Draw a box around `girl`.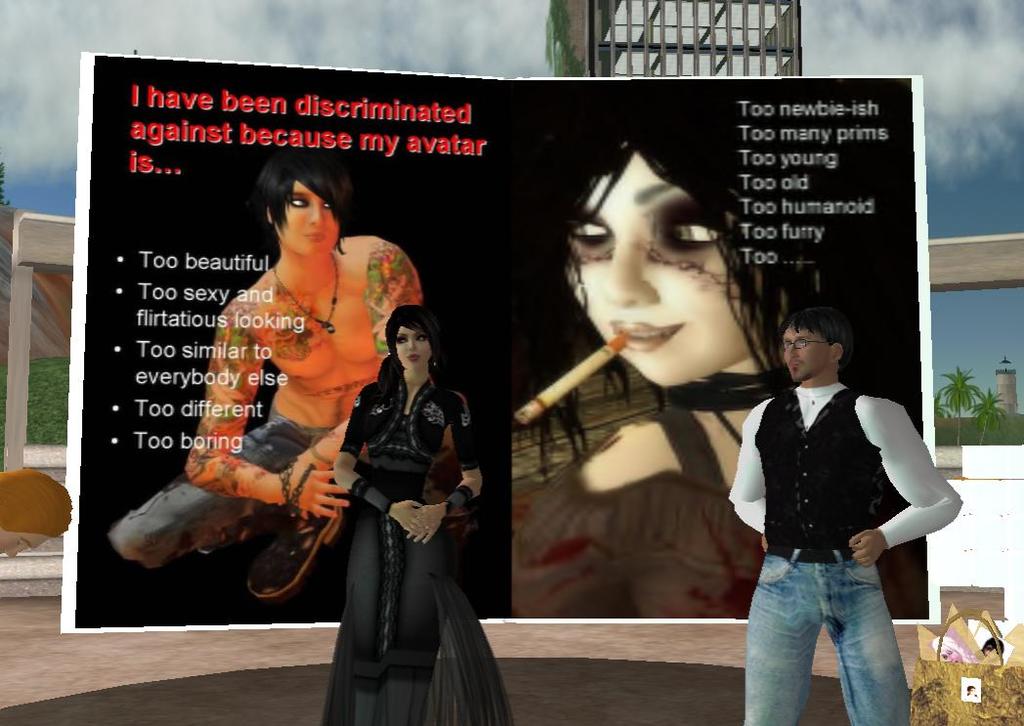
<box>514,105,918,618</box>.
